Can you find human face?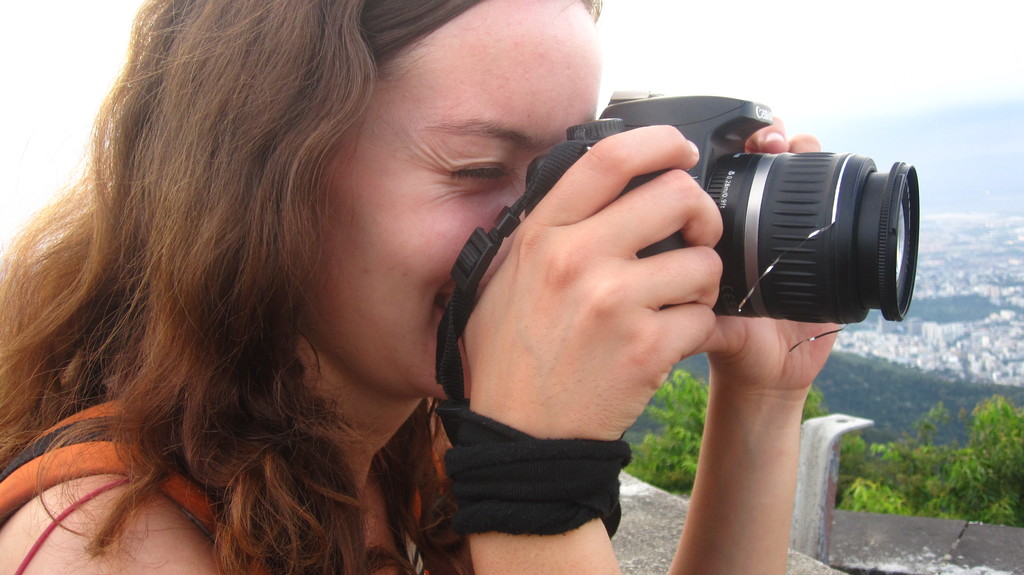
Yes, bounding box: bbox=(312, 0, 601, 402).
